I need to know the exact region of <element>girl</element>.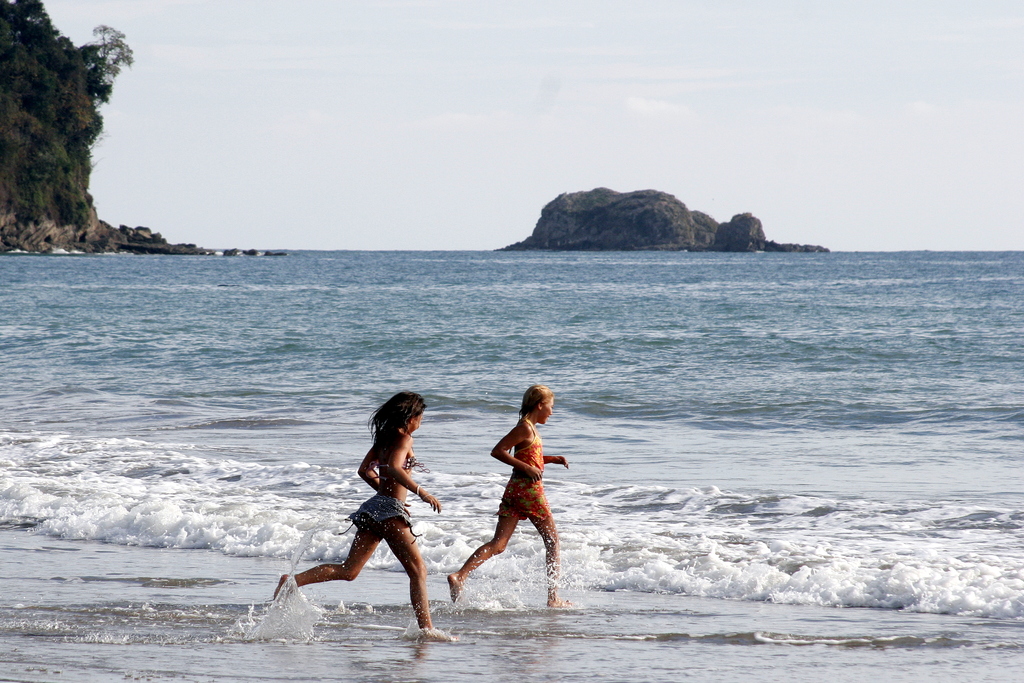
Region: (left=451, top=381, right=575, bottom=606).
